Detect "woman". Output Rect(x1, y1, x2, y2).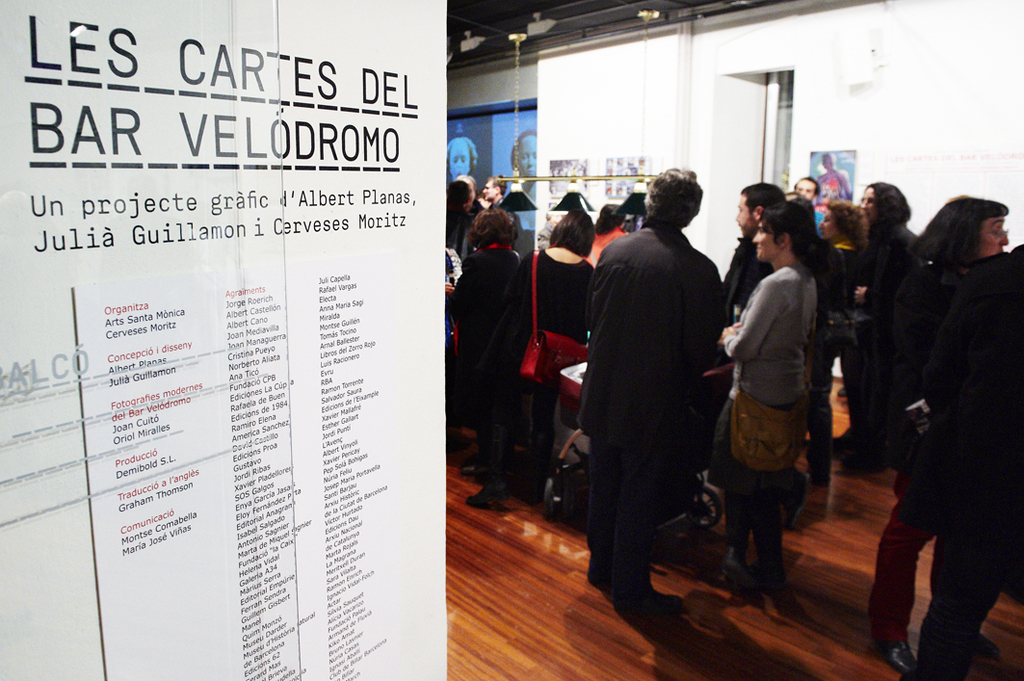
Rect(444, 200, 537, 509).
